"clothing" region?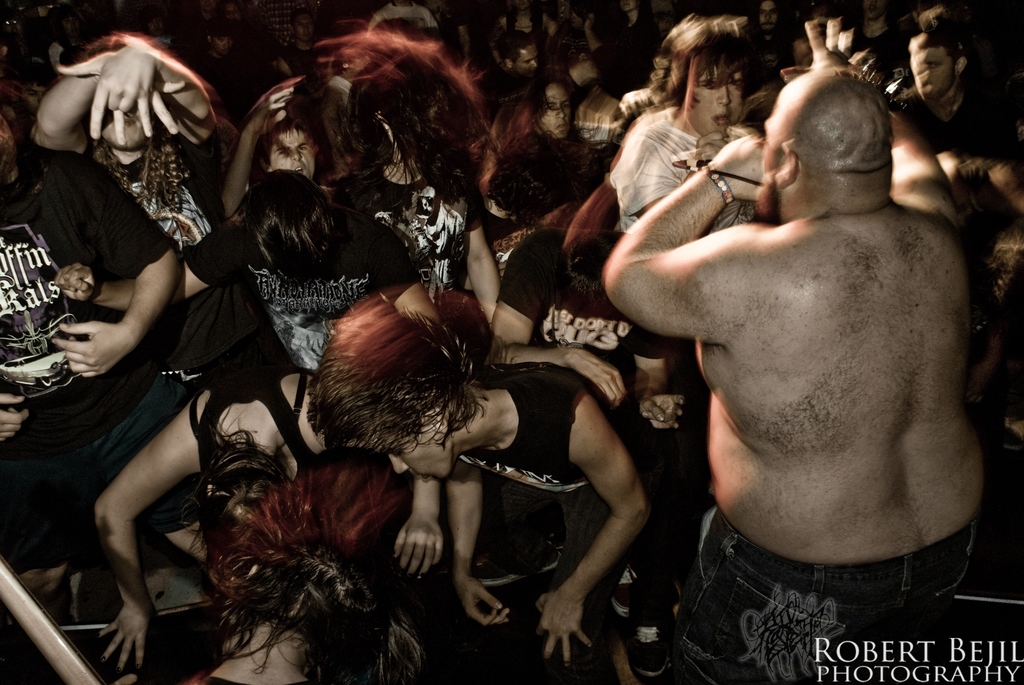
box(182, 217, 416, 379)
